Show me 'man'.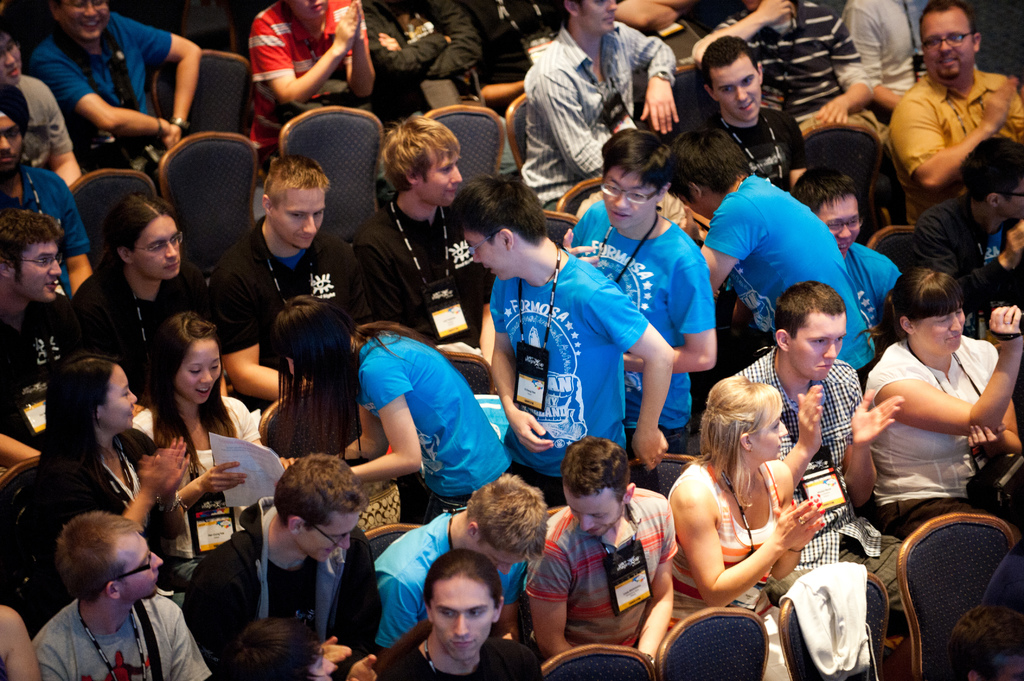
'man' is here: l=502, t=442, r=684, b=654.
